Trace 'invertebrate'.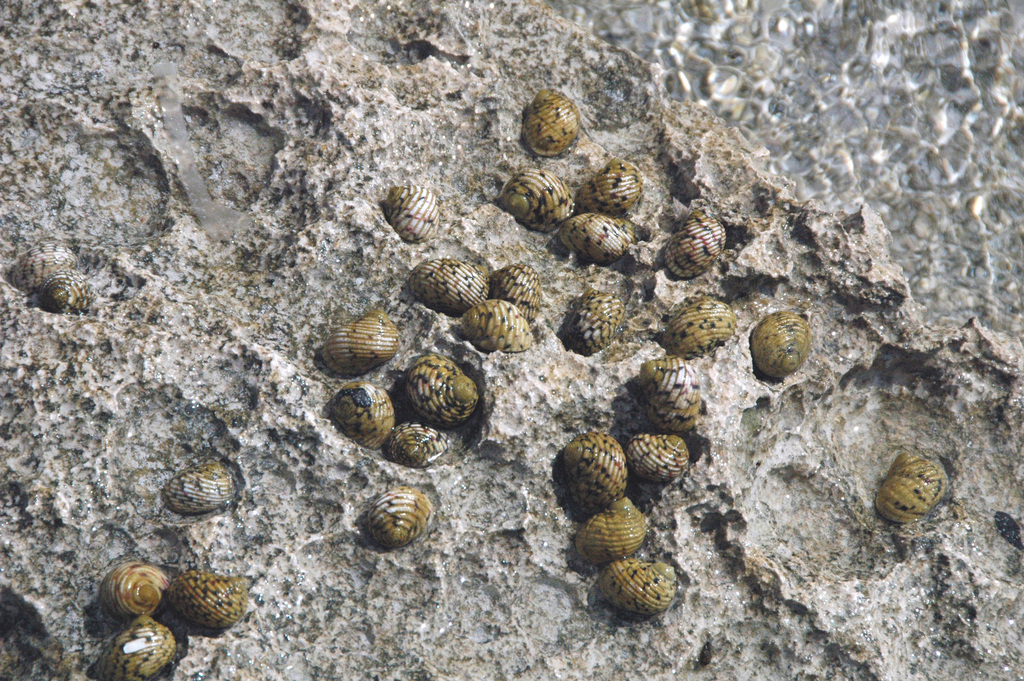
Traced to [x1=163, y1=564, x2=248, y2=631].
